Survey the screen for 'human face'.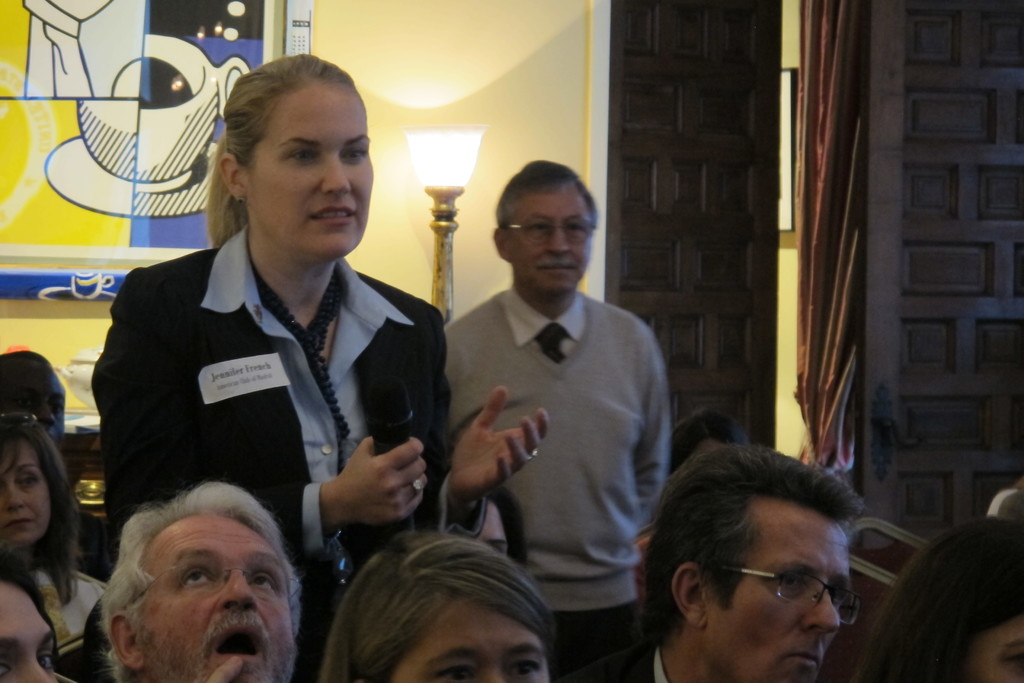
Survey found: x1=394, y1=597, x2=548, y2=682.
